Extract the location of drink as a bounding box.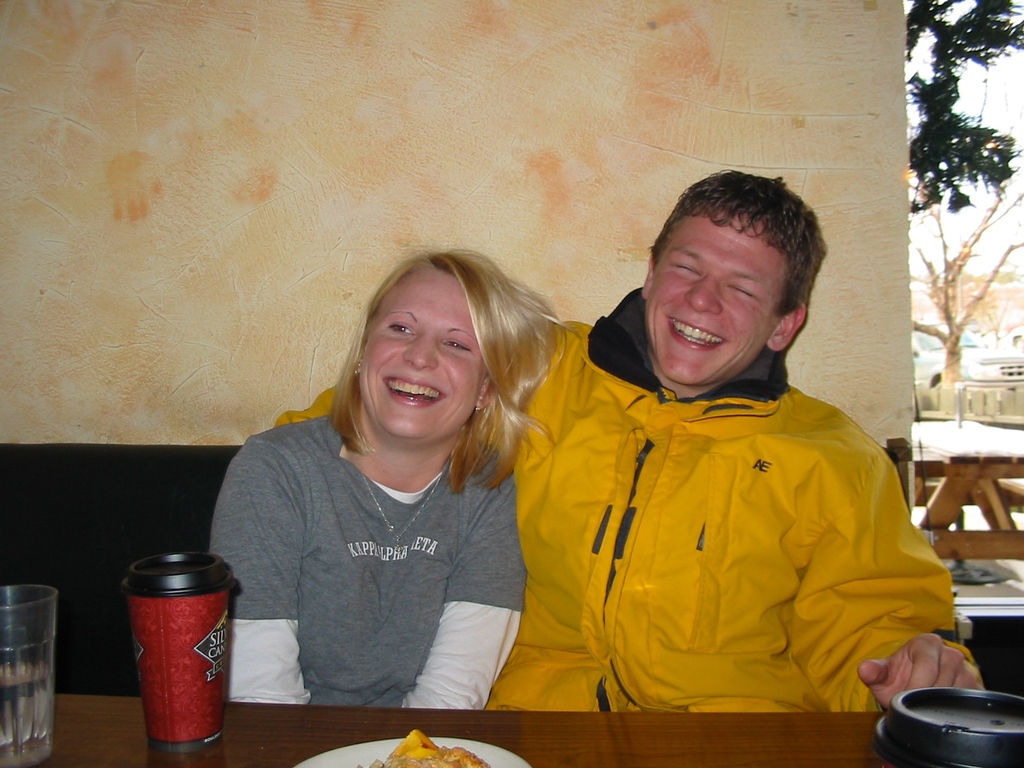
120 551 233 767.
